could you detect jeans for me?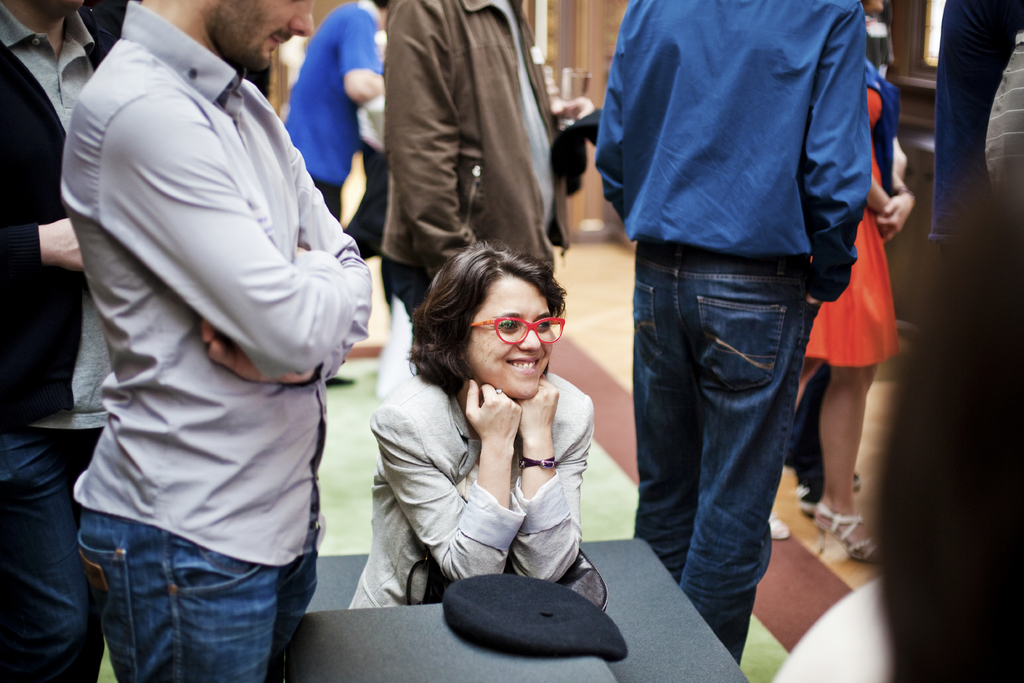
Detection result: (76, 509, 318, 682).
